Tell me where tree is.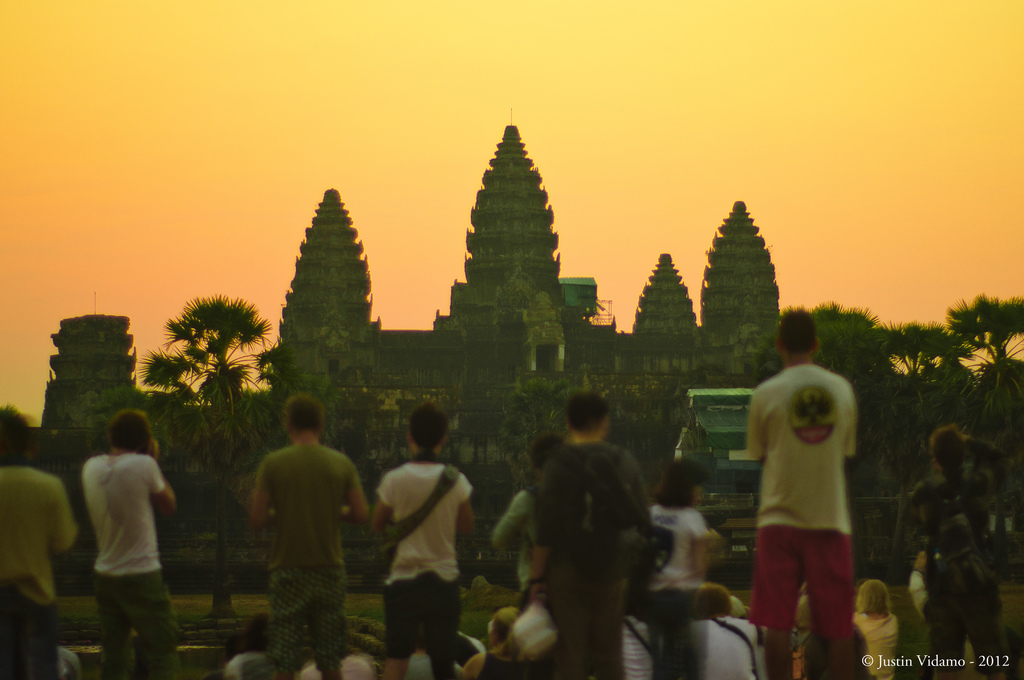
tree is at 837 316 979 584.
